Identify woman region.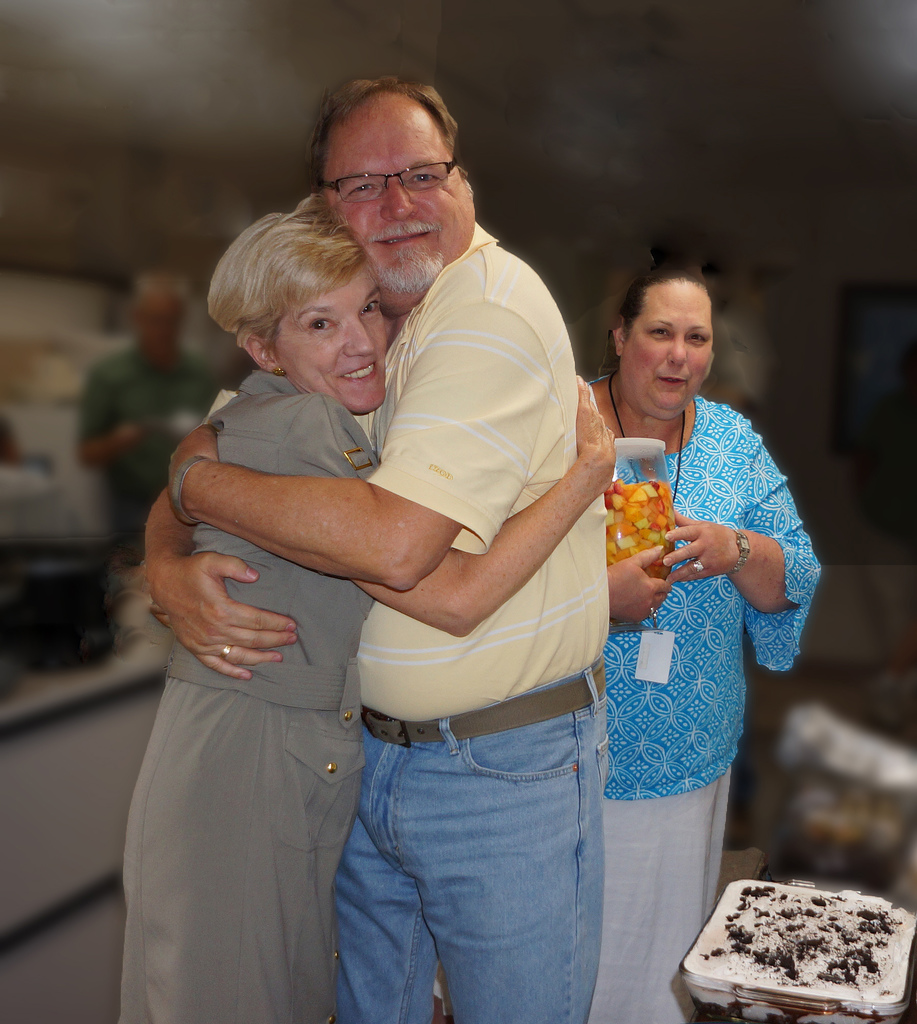
Region: l=131, t=201, r=614, b=1022.
